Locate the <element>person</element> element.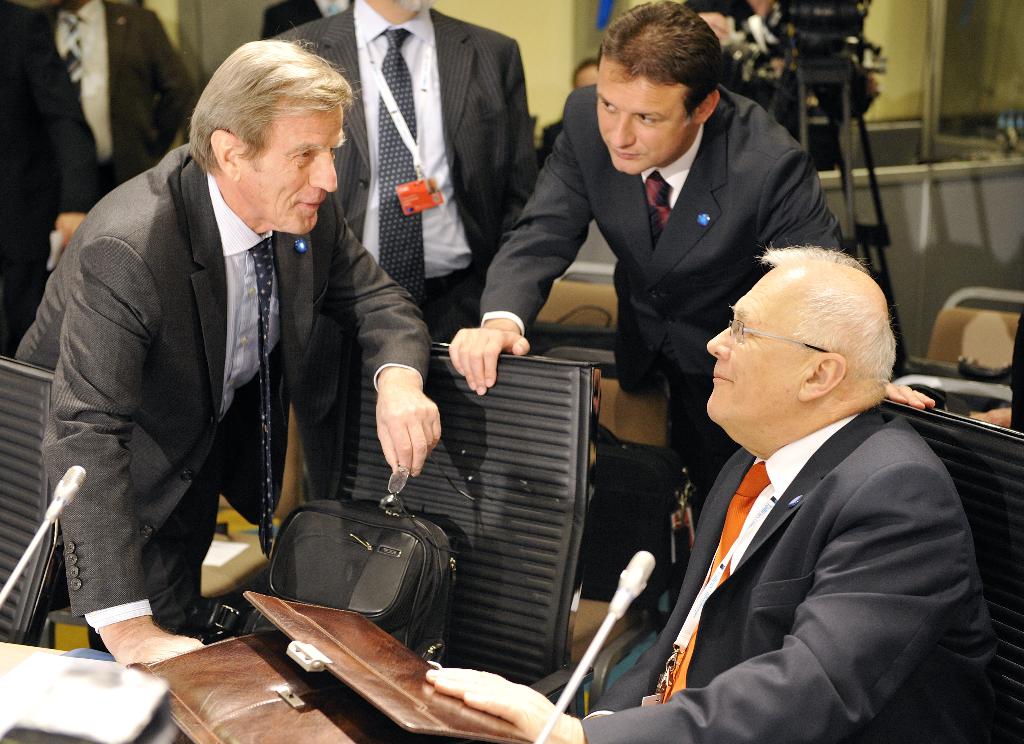
Element bbox: x1=41 y1=35 x2=410 y2=679.
